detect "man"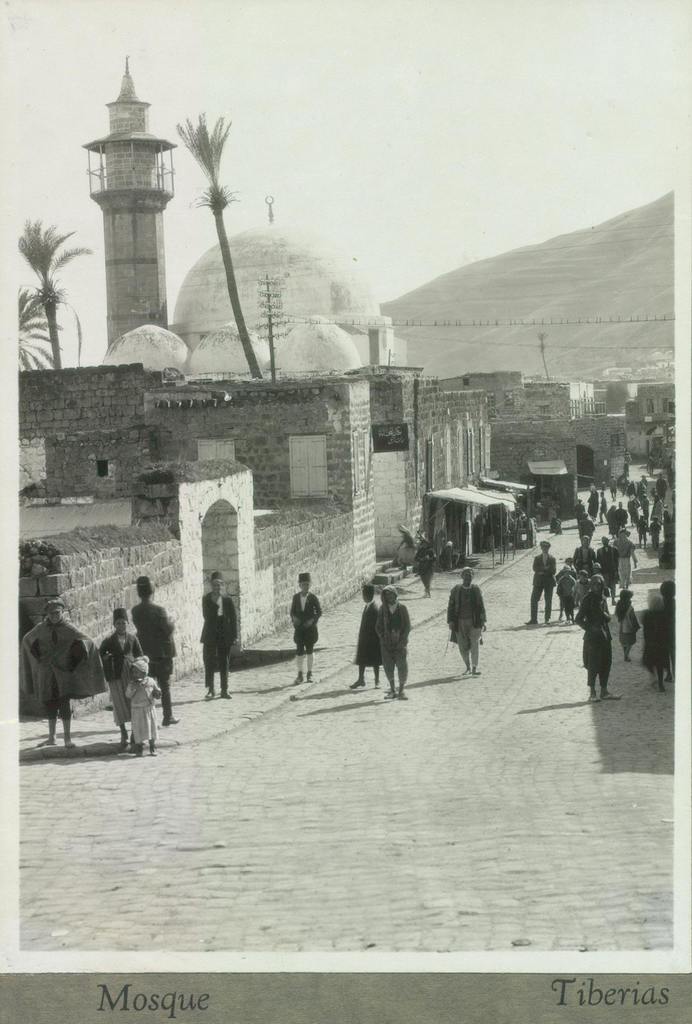
select_region(20, 596, 108, 753)
